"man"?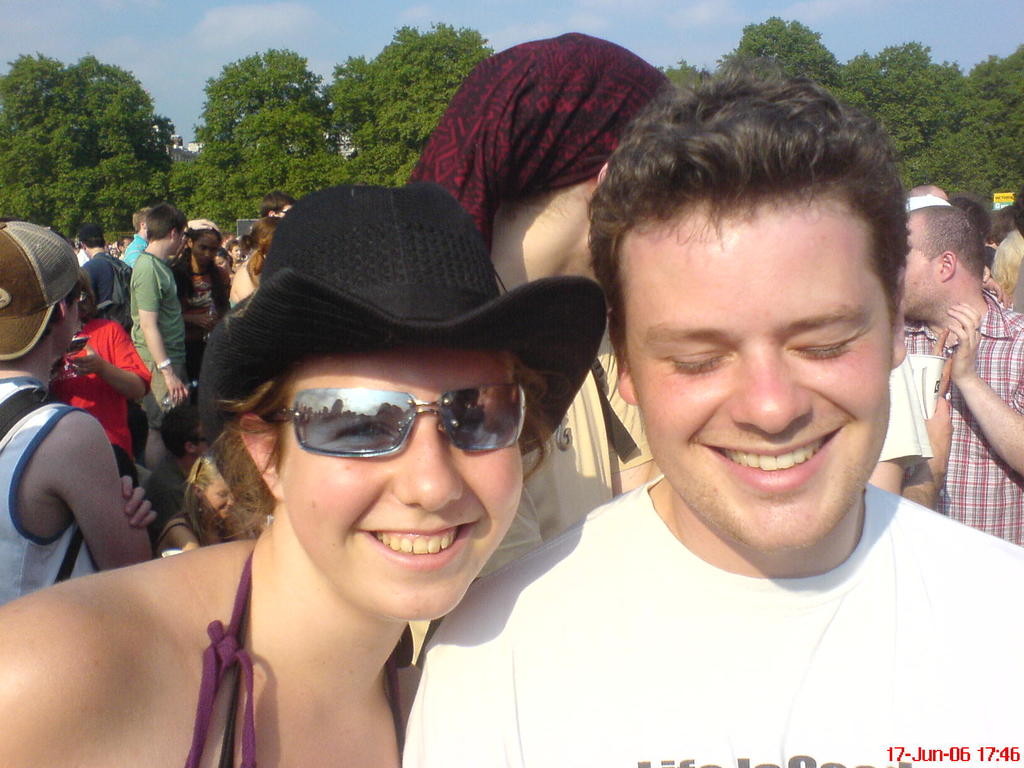
(x1=120, y1=207, x2=149, y2=267)
